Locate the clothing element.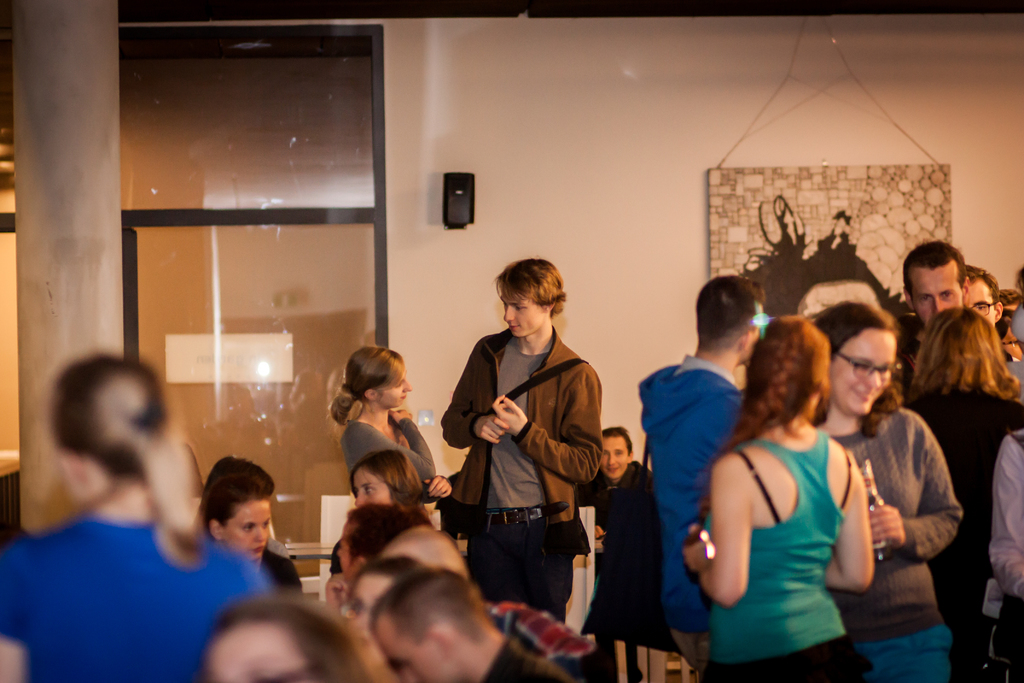
Element bbox: [255, 548, 299, 597].
